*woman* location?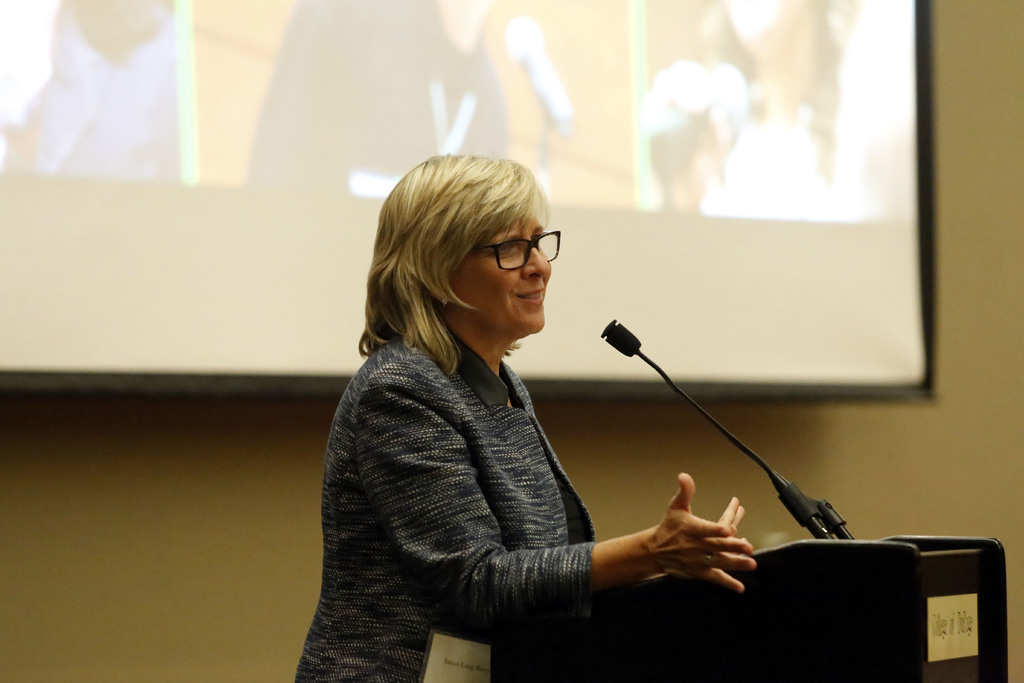
[x1=307, y1=144, x2=698, y2=668]
